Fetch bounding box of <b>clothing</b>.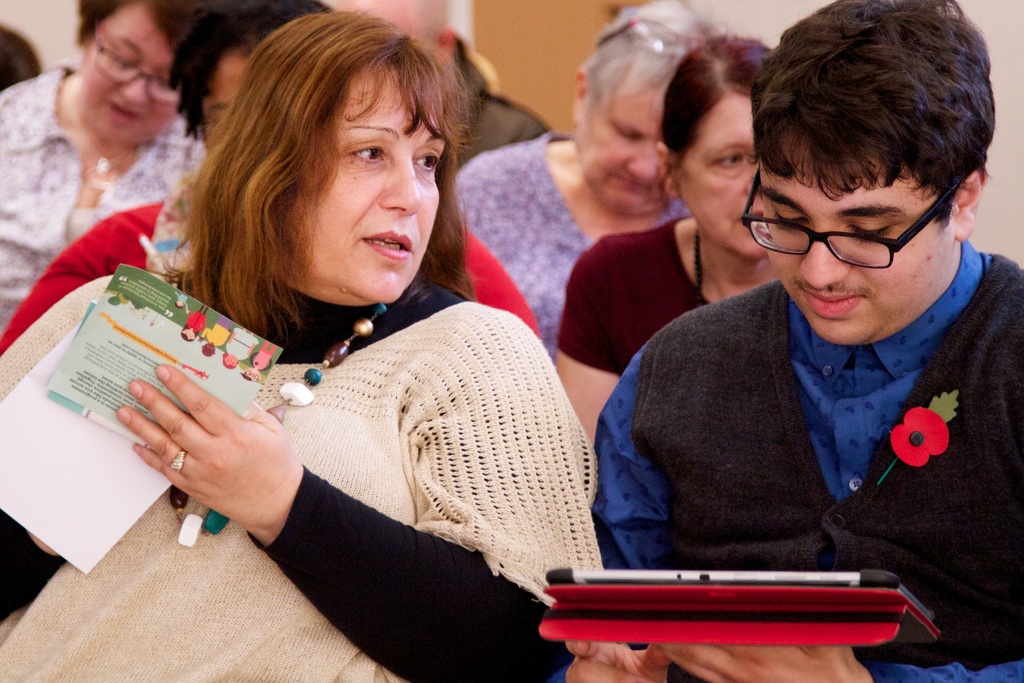
Bbox: bbox=(560, 211, 723, 418).
